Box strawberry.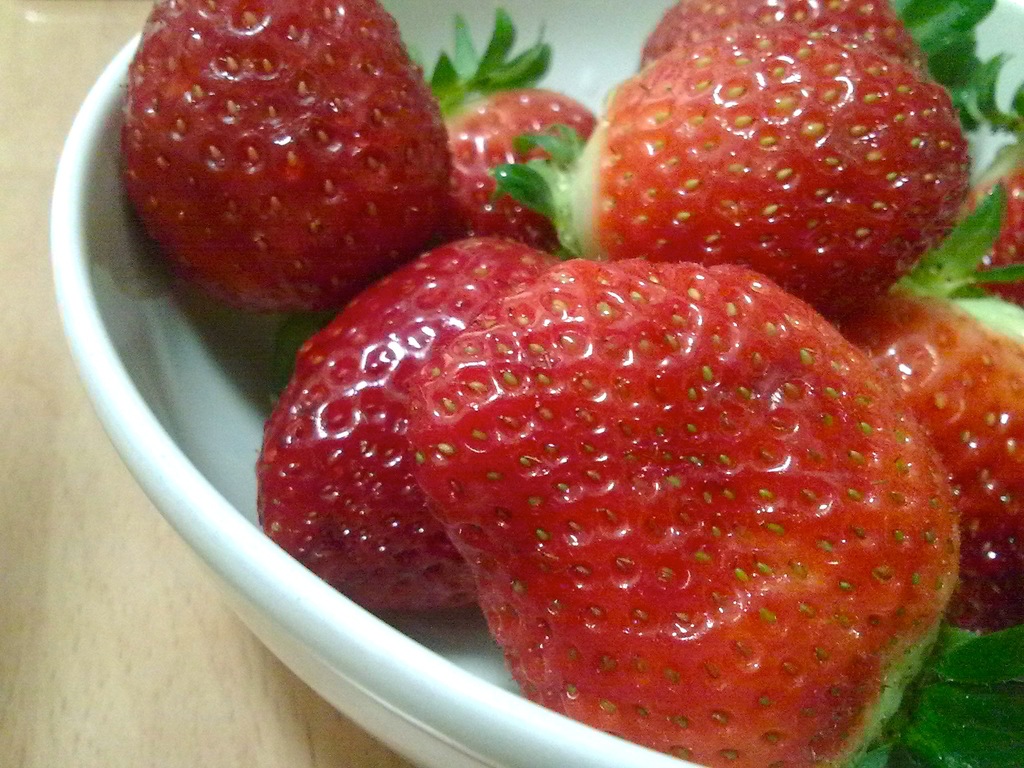
(x1=369, y1=256, x2=979, y2=767).
